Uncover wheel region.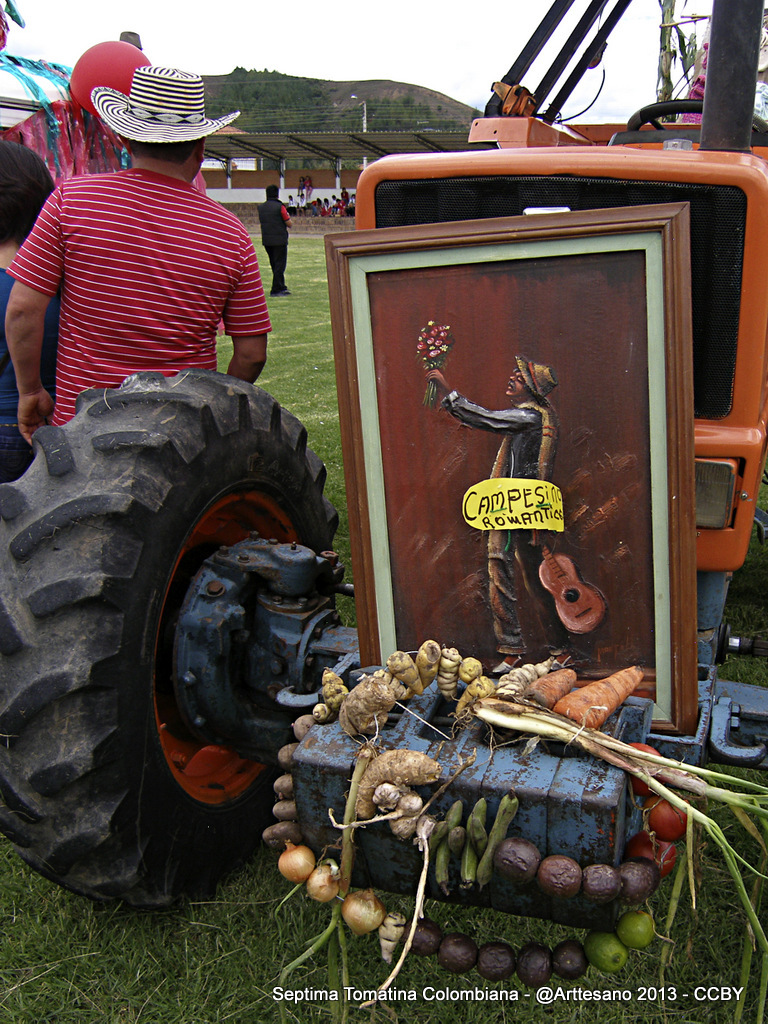
Uncovered: box(625, 98, 767, 133).
